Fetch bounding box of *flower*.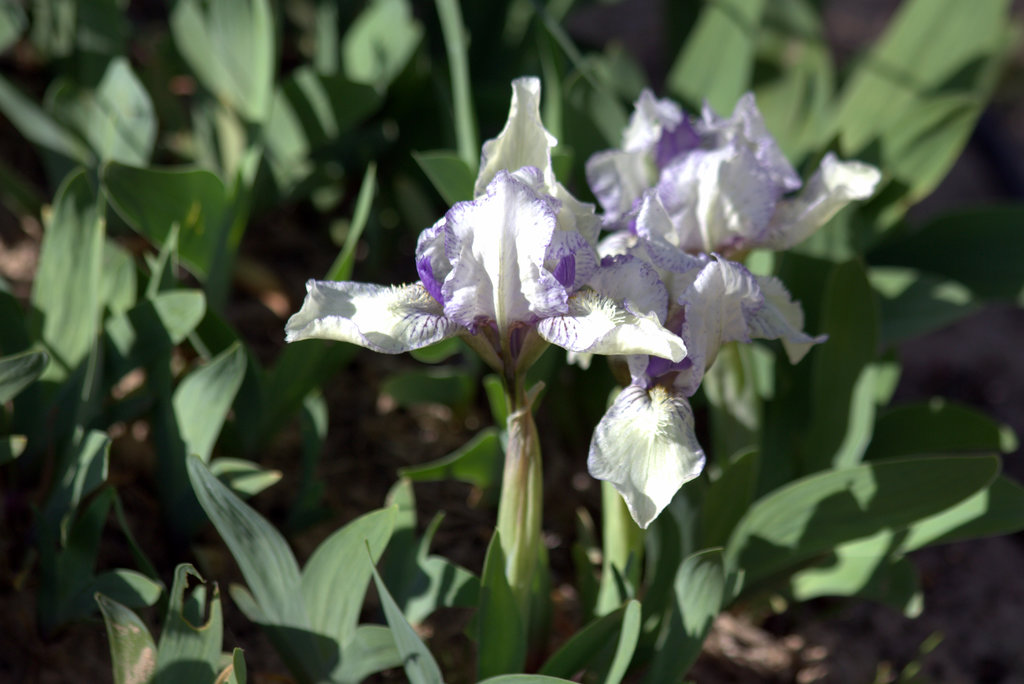
Bbox: (x1=621, y1=240, x2=834, y2=393).
